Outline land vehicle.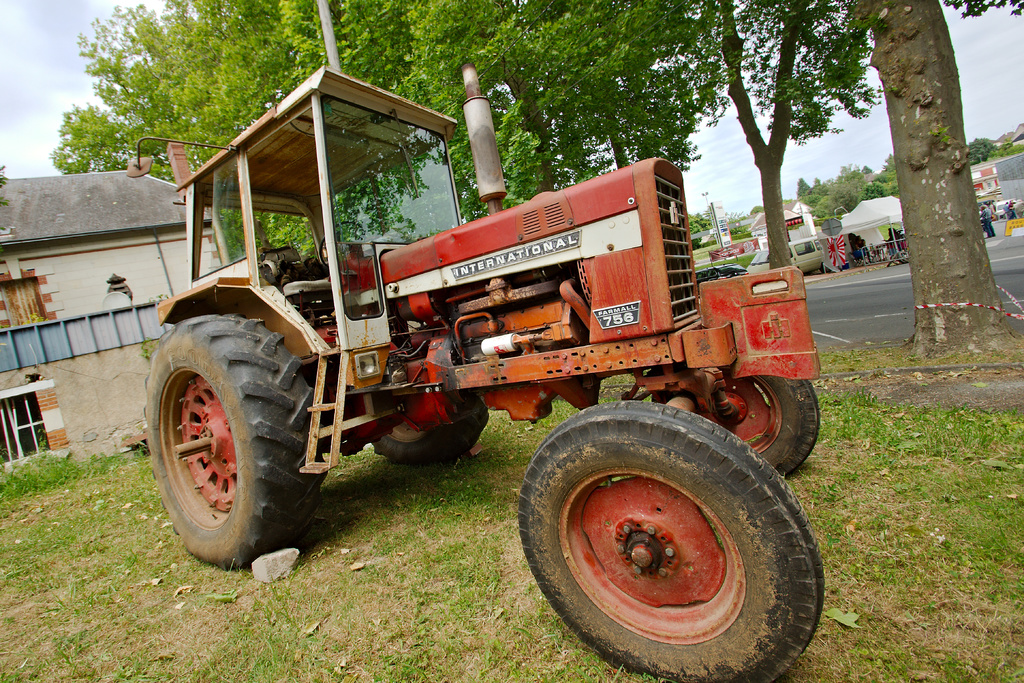
Outline: 693:265:743:286.
